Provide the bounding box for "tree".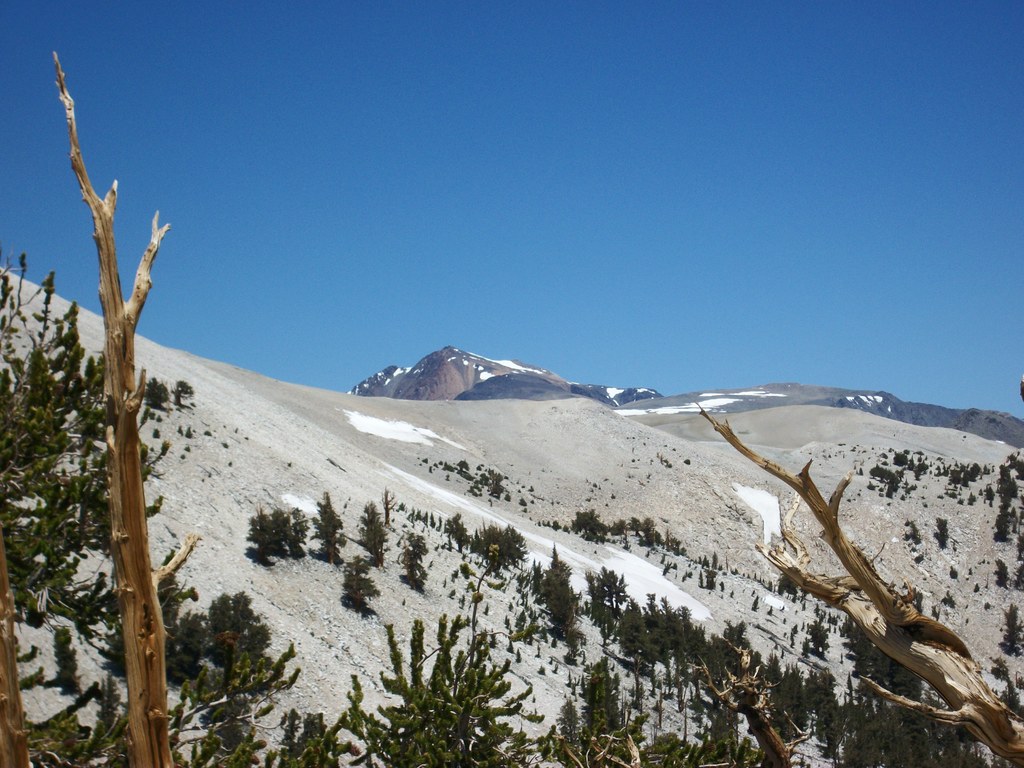
box=[542, 657, 649, 767].
